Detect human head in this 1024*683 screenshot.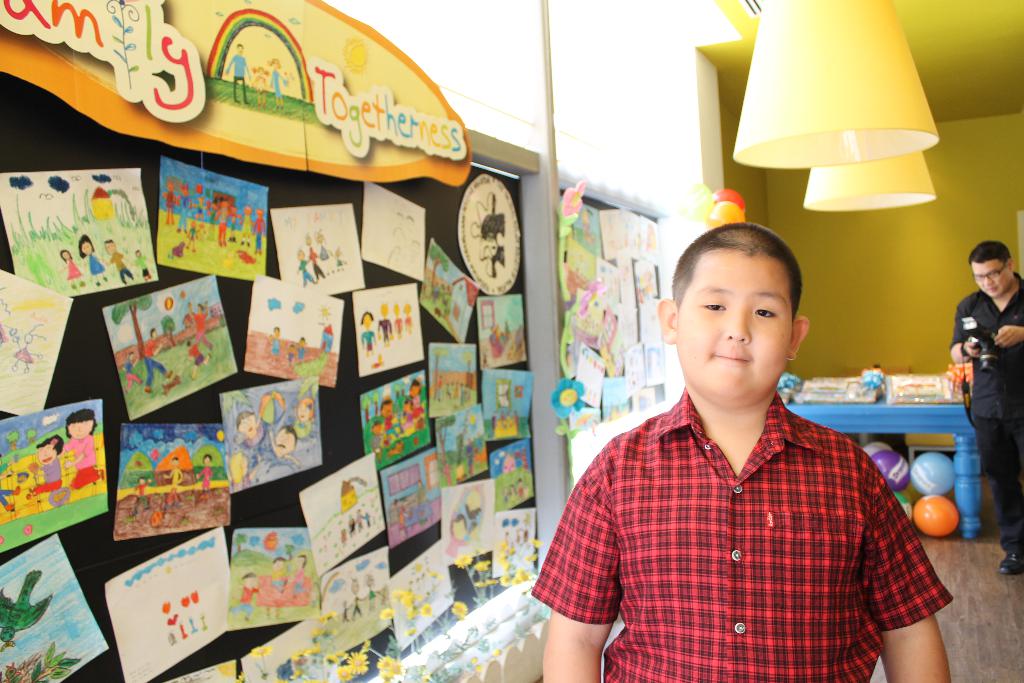
Detection: {"left": 82, "top": 236, "right": 92, "bottom": 255}.
